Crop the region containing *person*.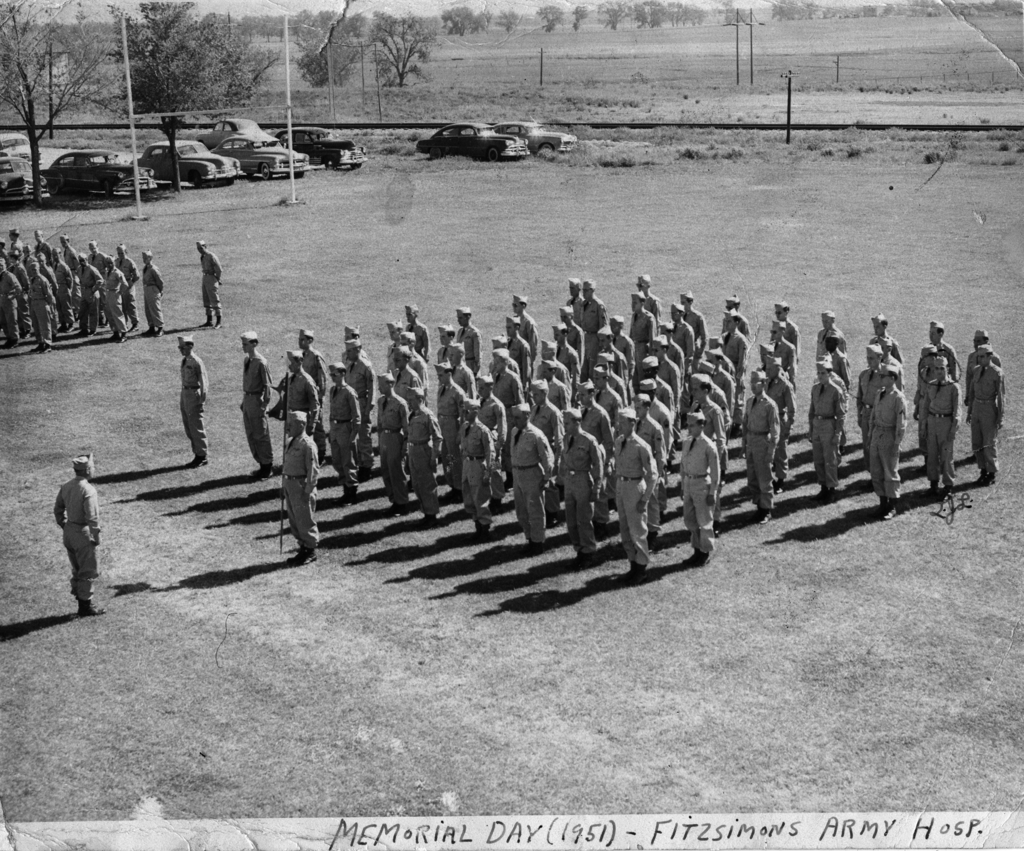
Crop region: x1=640 y1=380 x2=672 y2=452.
